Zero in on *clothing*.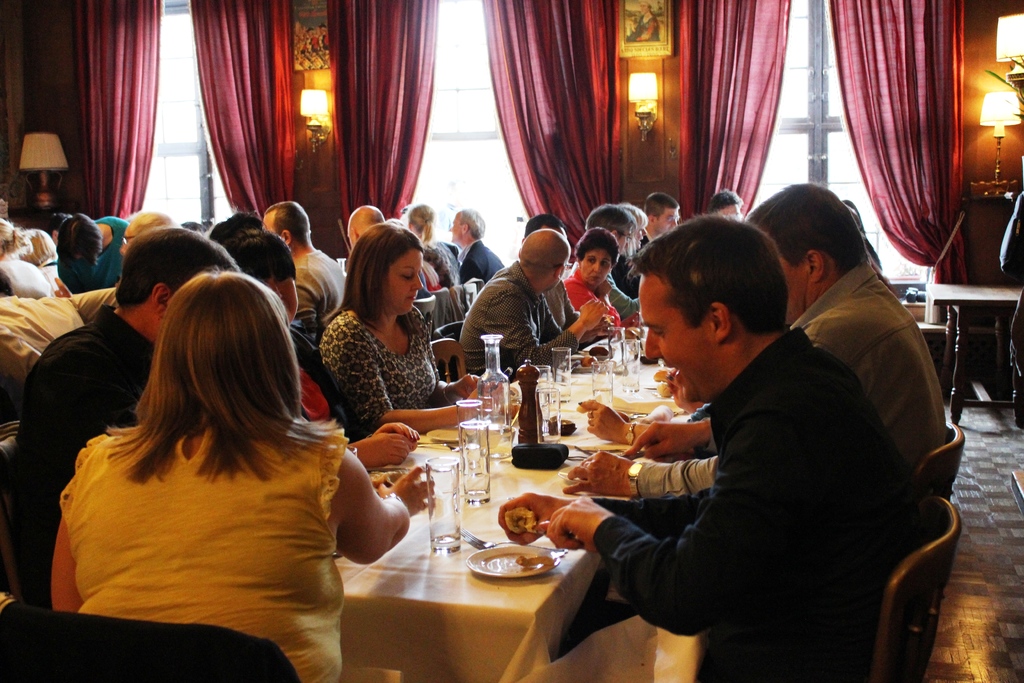
Zeroed in: [798,252,958,464].
